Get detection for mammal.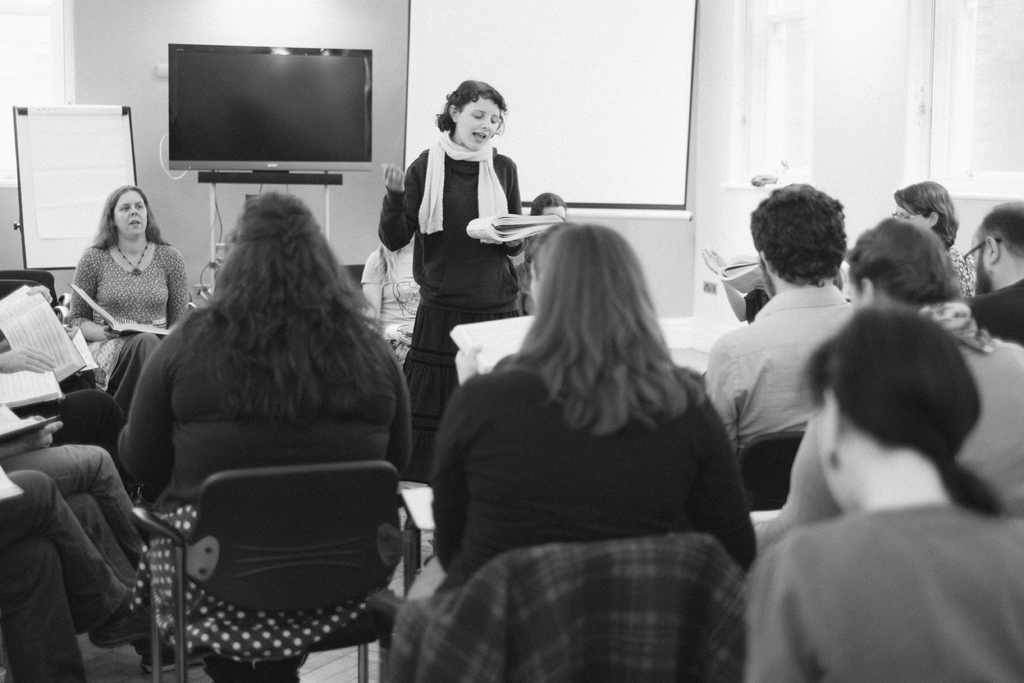
Detection: [x1=68, y1=184, x2=187, y2=411].
